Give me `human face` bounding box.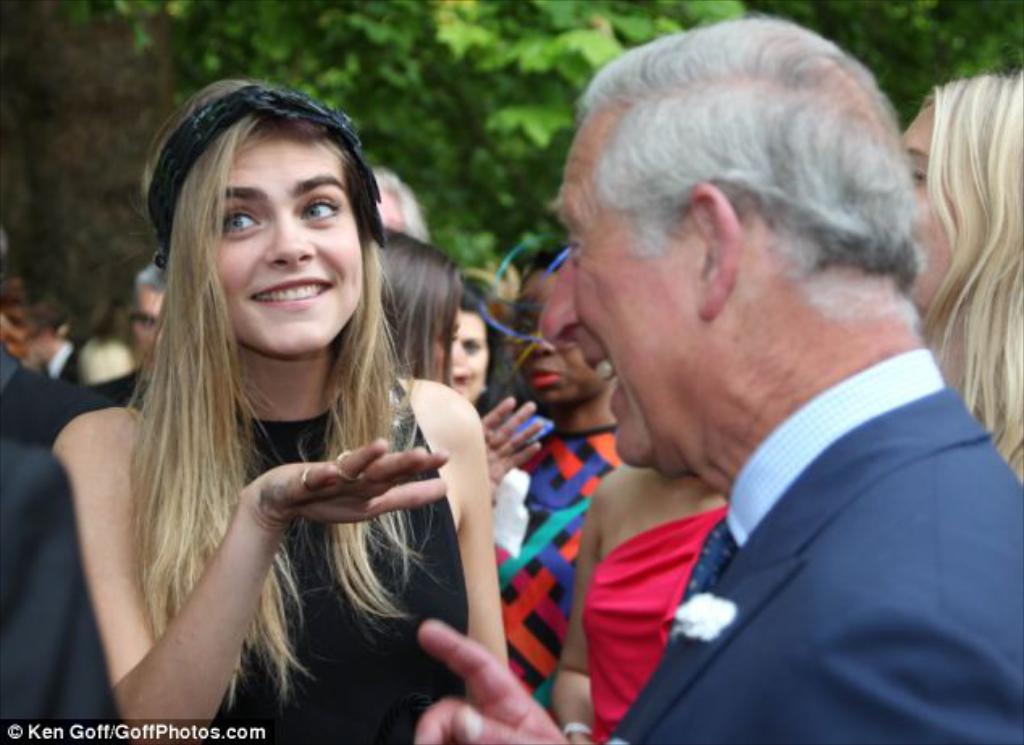
[213, 123, 360, 359].
